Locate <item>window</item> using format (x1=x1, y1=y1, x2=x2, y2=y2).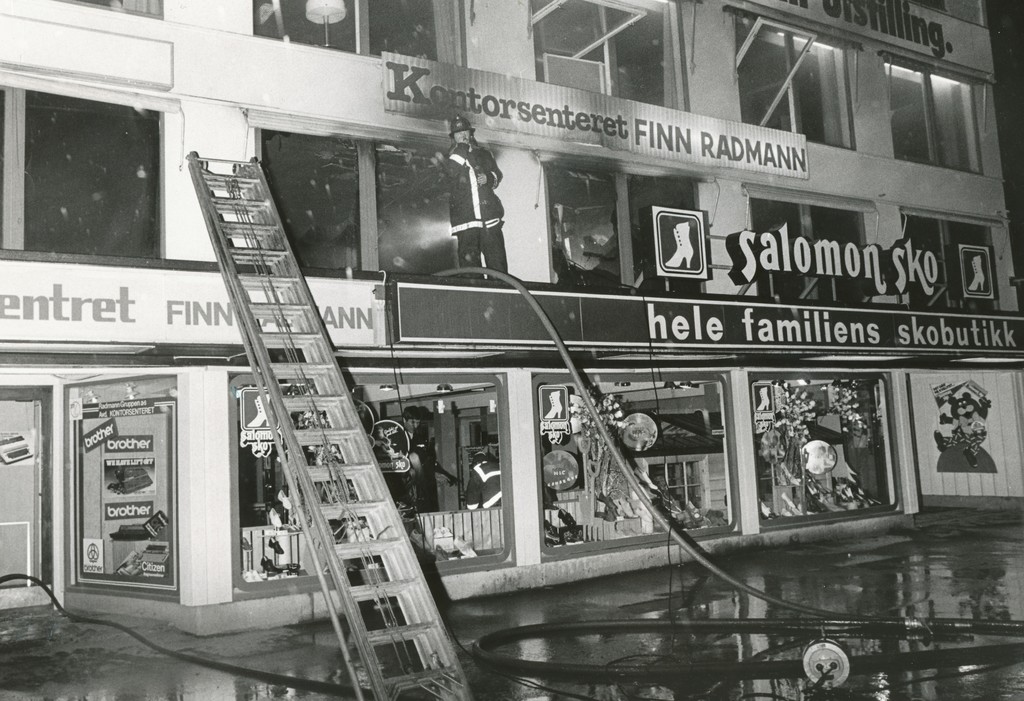
(x1=870, y1=52, x2=984, y2=174).
